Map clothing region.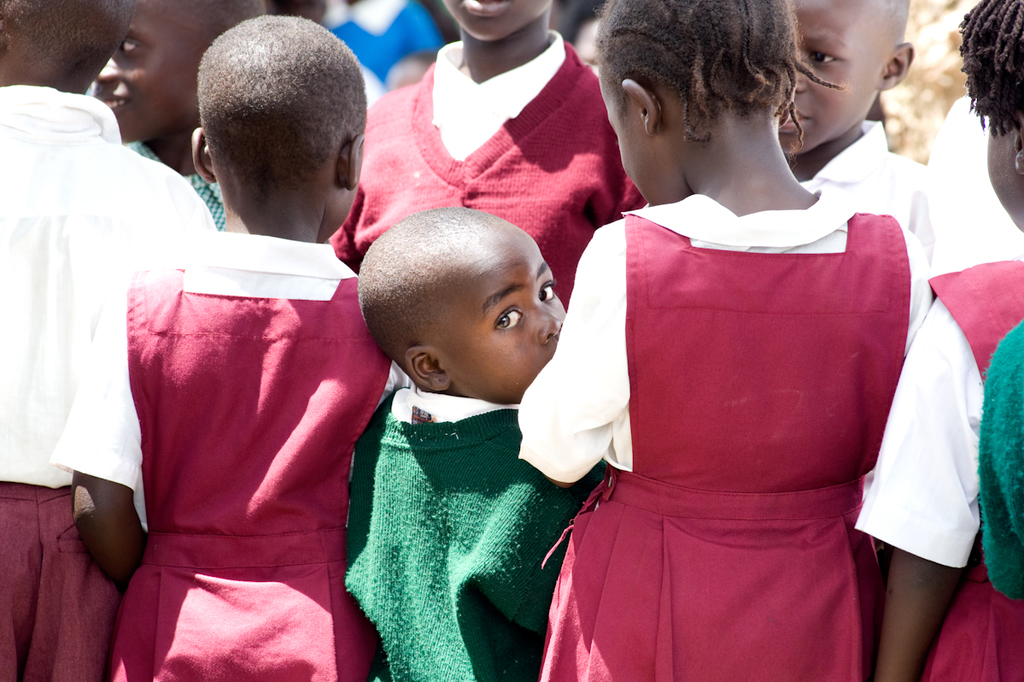
Mapped to select_region(981, 322, 1023, 587).
